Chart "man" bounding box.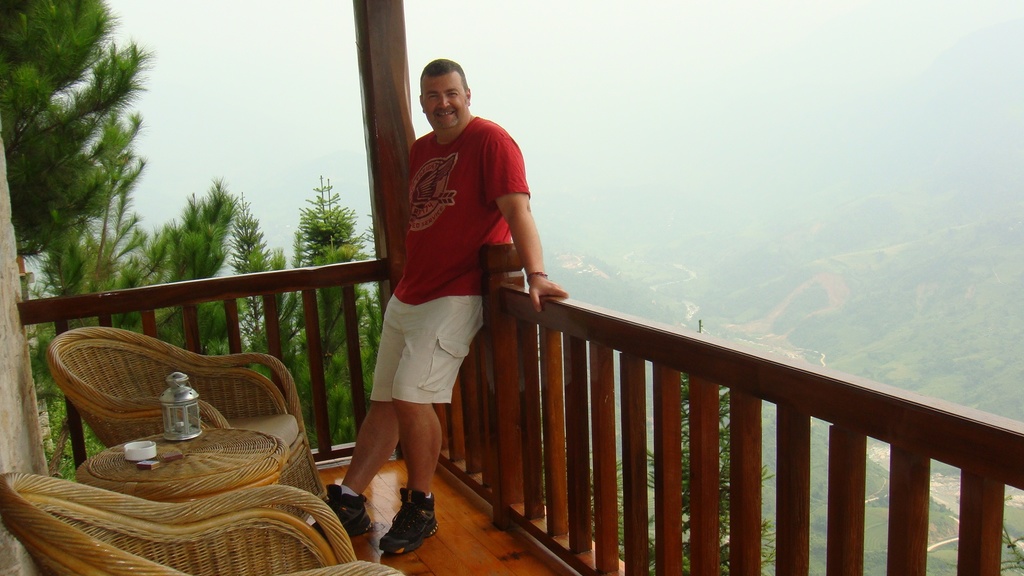
Charted: [x1=372, y1=69, x2=547, y2=519].
